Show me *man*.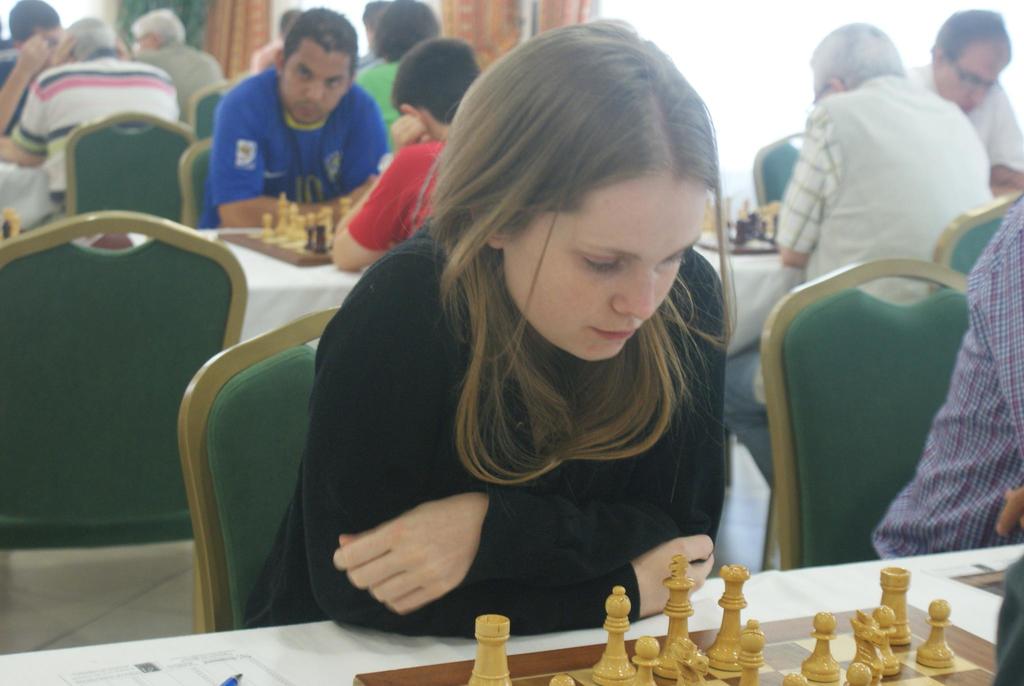
*man* is here: [x1=0, y1=0, x2=63, y2=138].
